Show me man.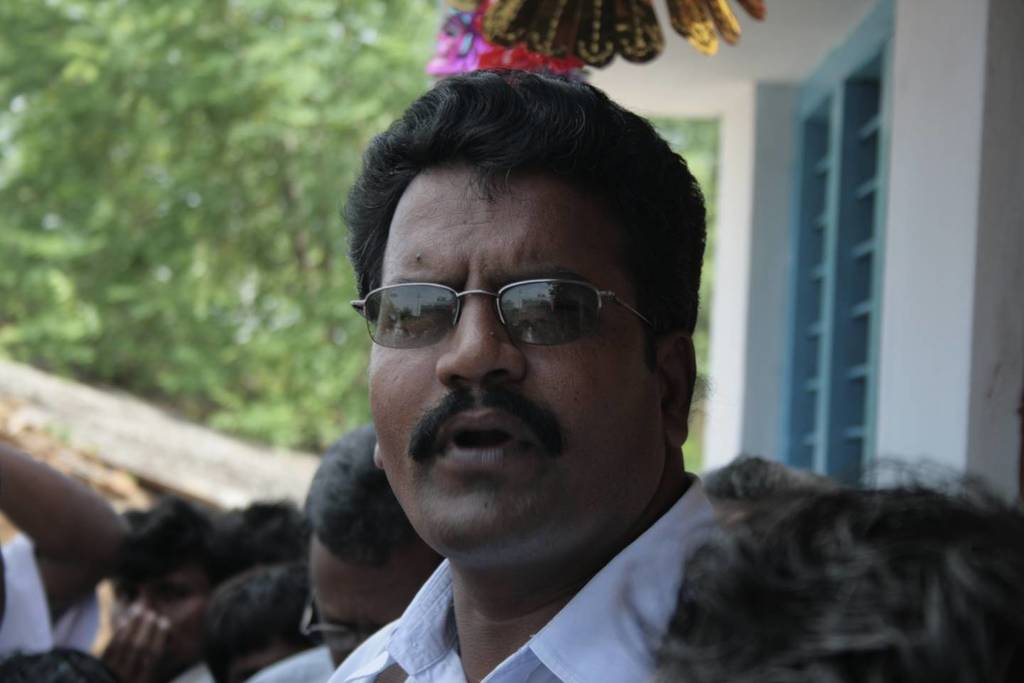
man is here: [left=700, top=450, right=864, bottom=526].
